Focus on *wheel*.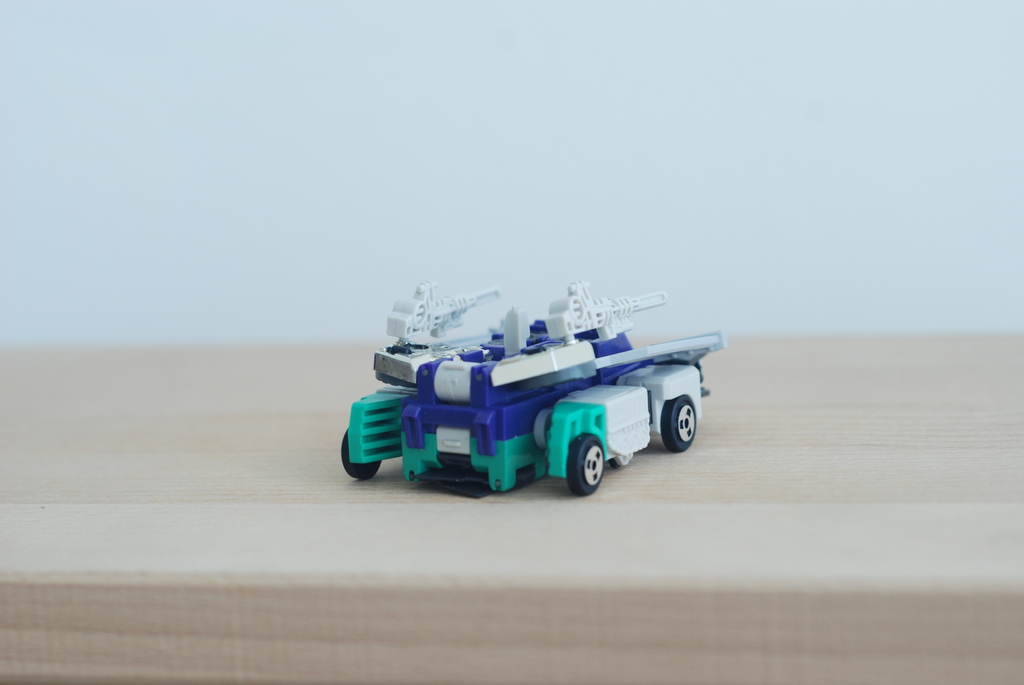
Focused at bbox=(659, 395, 697, 454).
